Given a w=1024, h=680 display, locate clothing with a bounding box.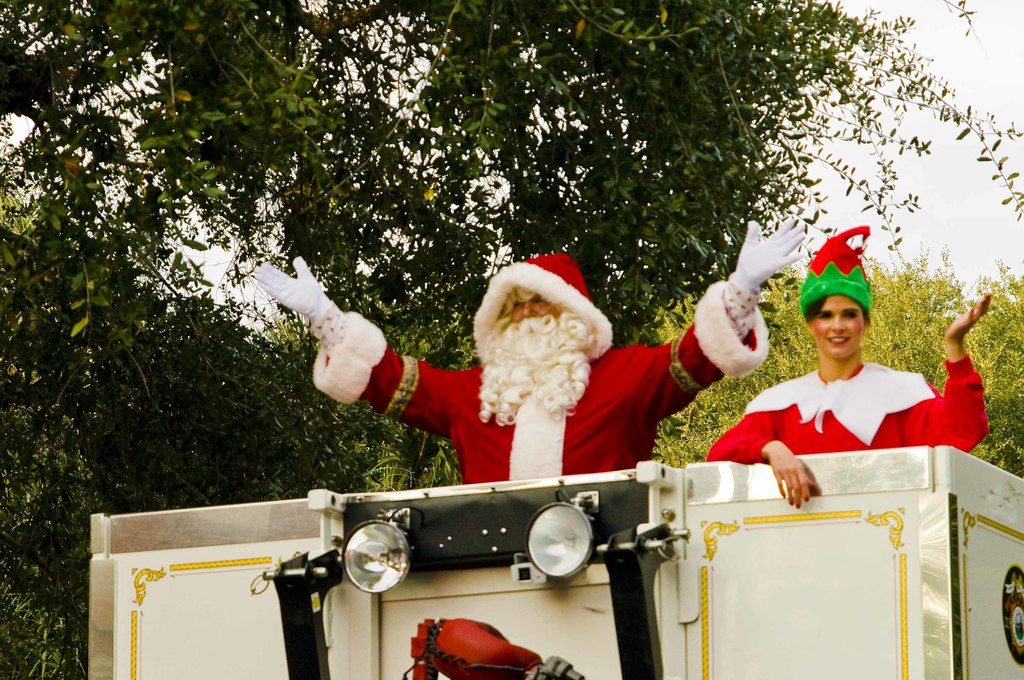
Located: 703, 361, 980, 464.
